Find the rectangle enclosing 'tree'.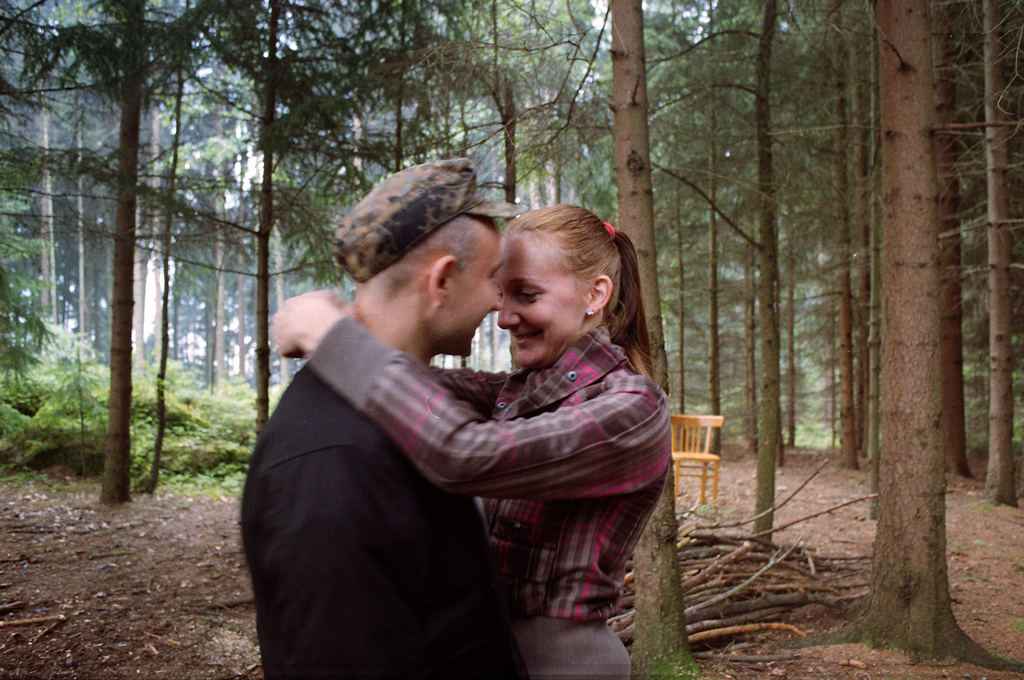
locate(166, 0, 303, 478).
